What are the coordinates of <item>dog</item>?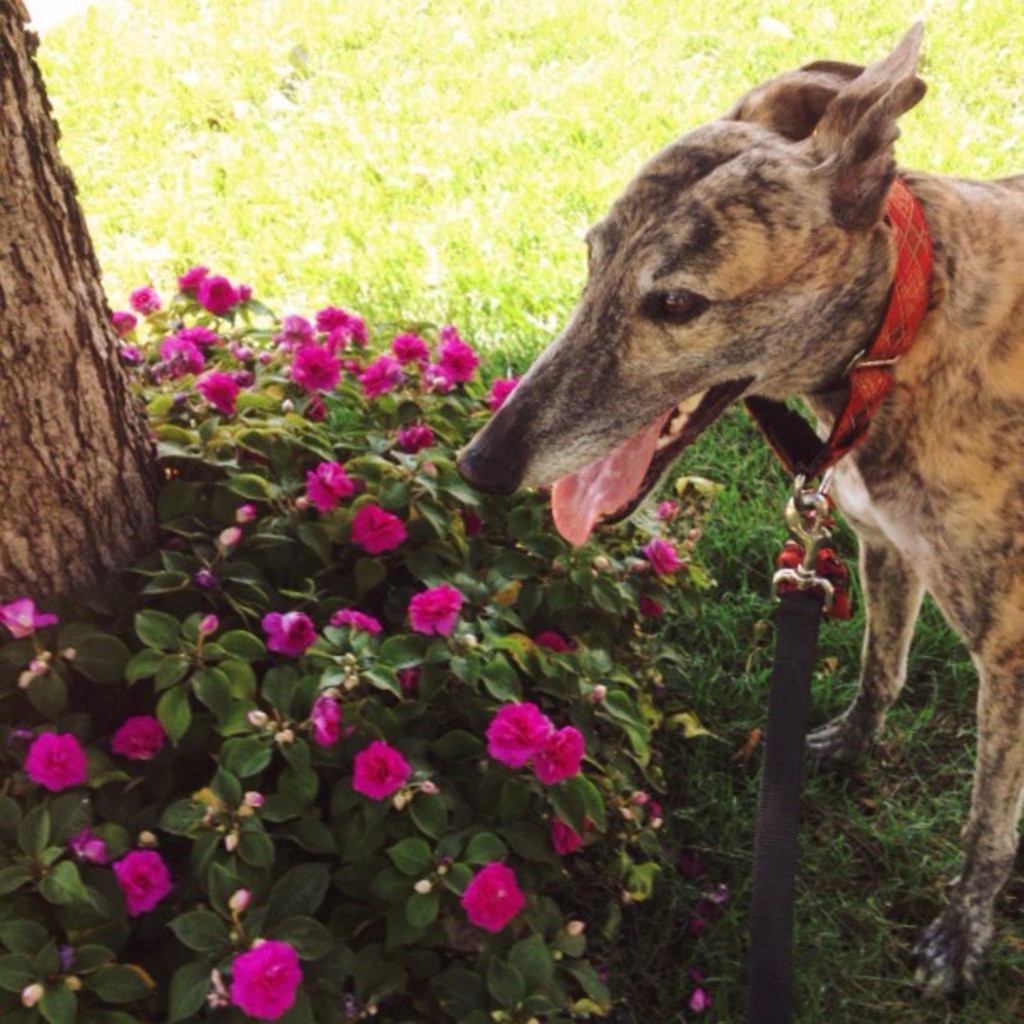
rect(462, 13, 1022, 1006).
